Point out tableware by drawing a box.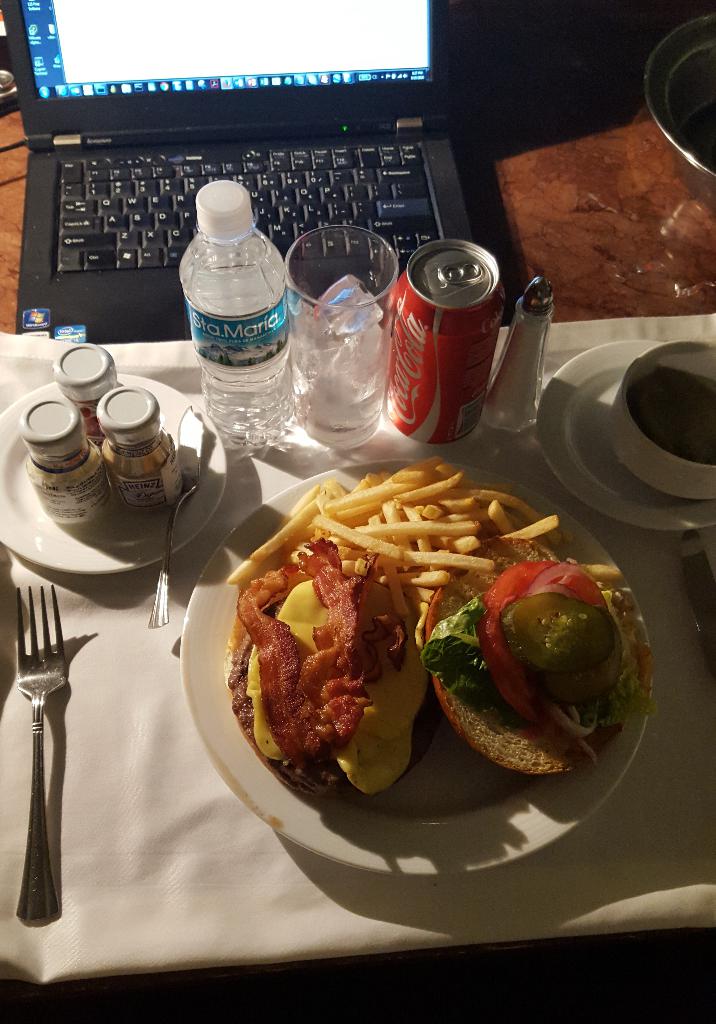
<region>291, 222, 397, 450</region>.
